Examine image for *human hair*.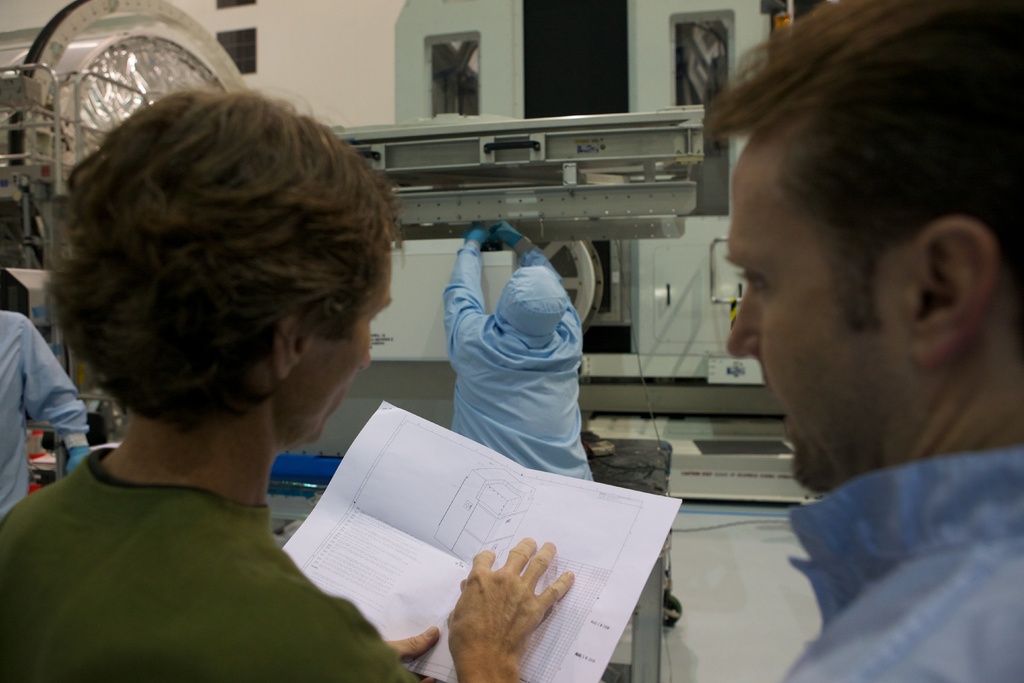
Examination result: <box>701,0,1023,331</box>.
